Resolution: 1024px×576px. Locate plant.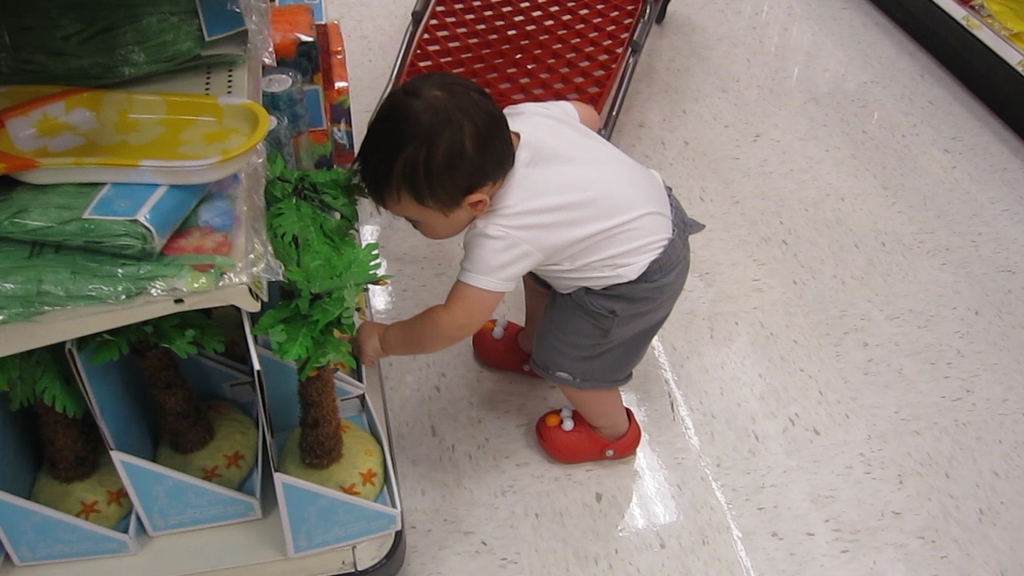
crop(86, 319, 262, 494).
